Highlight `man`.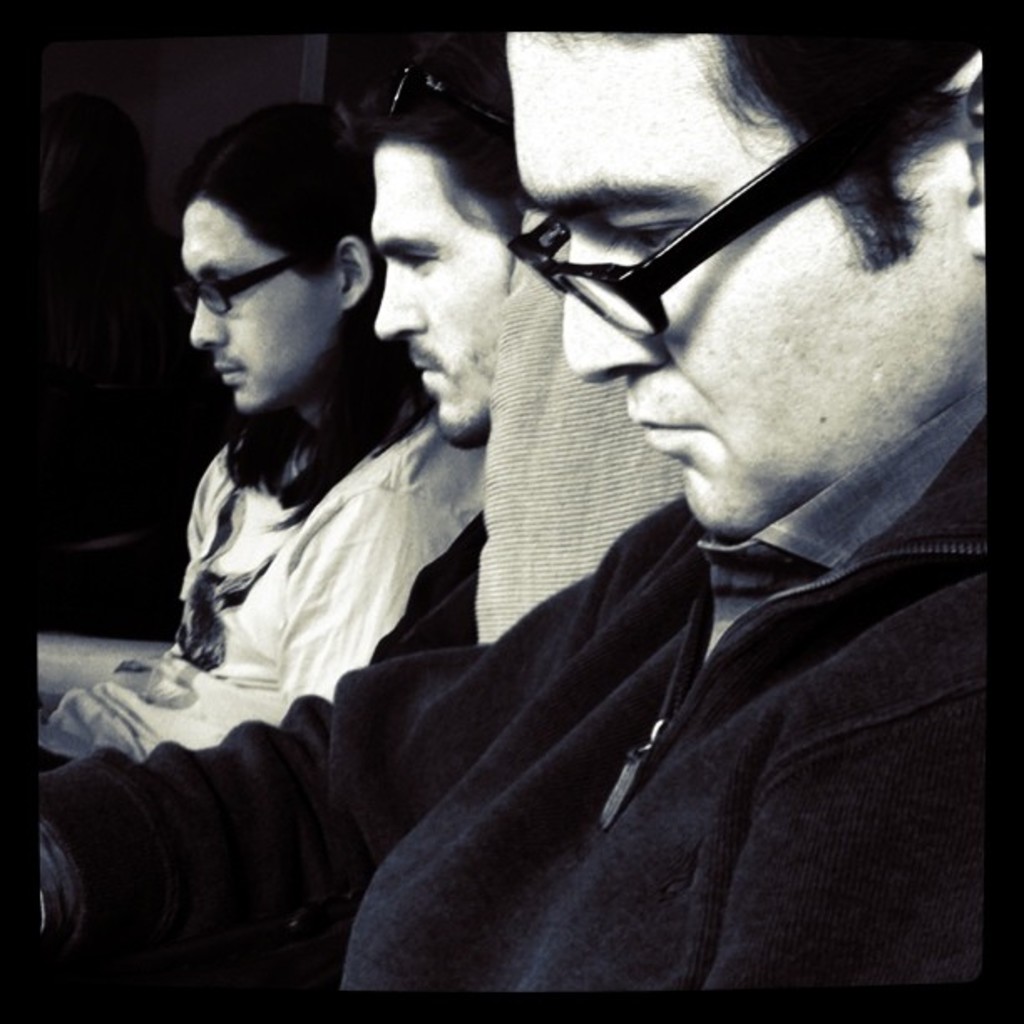
Highlighted region: 348/18/554/668.
